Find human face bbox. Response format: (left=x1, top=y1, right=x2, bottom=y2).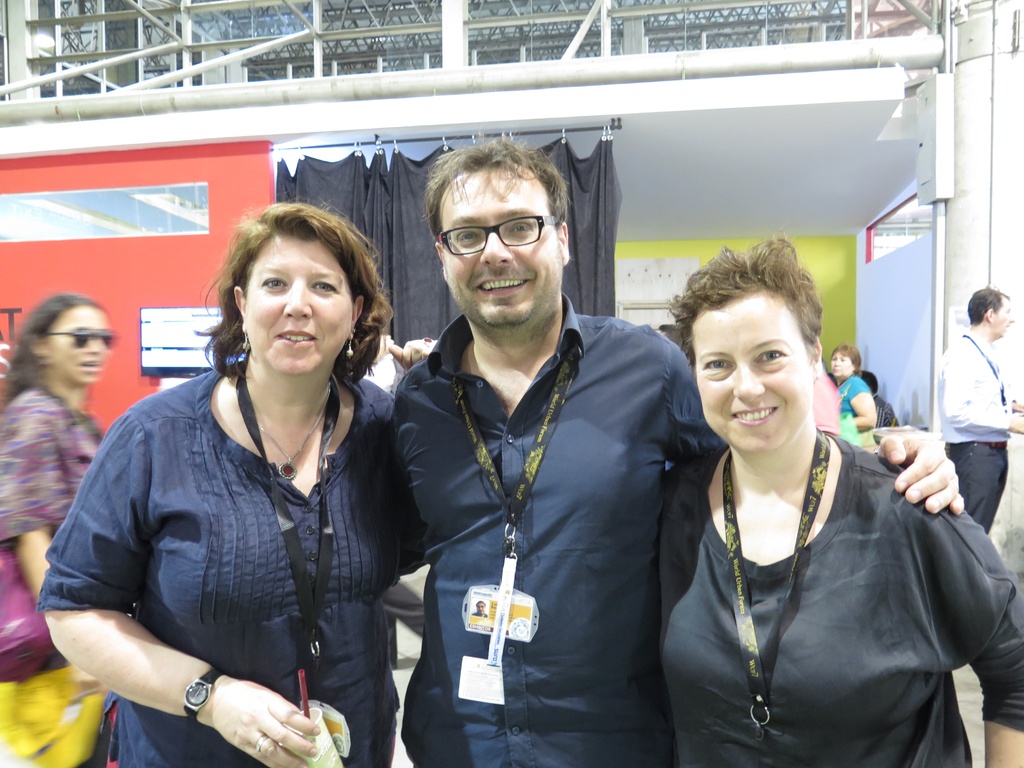
(left=687, top=294, right=815, bottom=452).
